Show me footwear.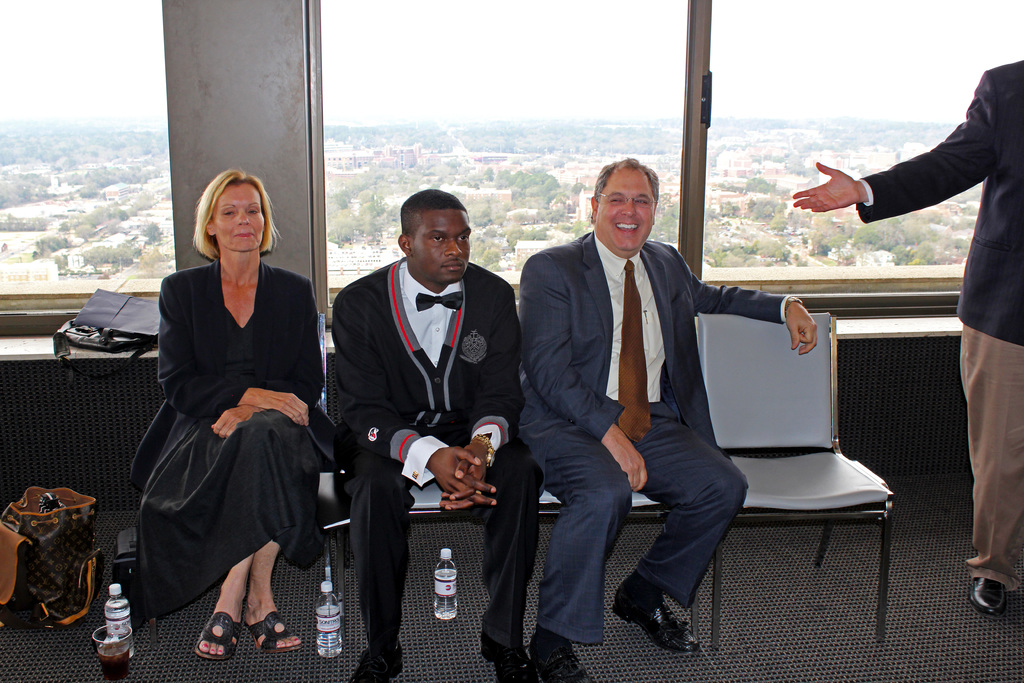
footwear is here: pyautogui.locateOnScreen(968, 577, 1010, 620).
